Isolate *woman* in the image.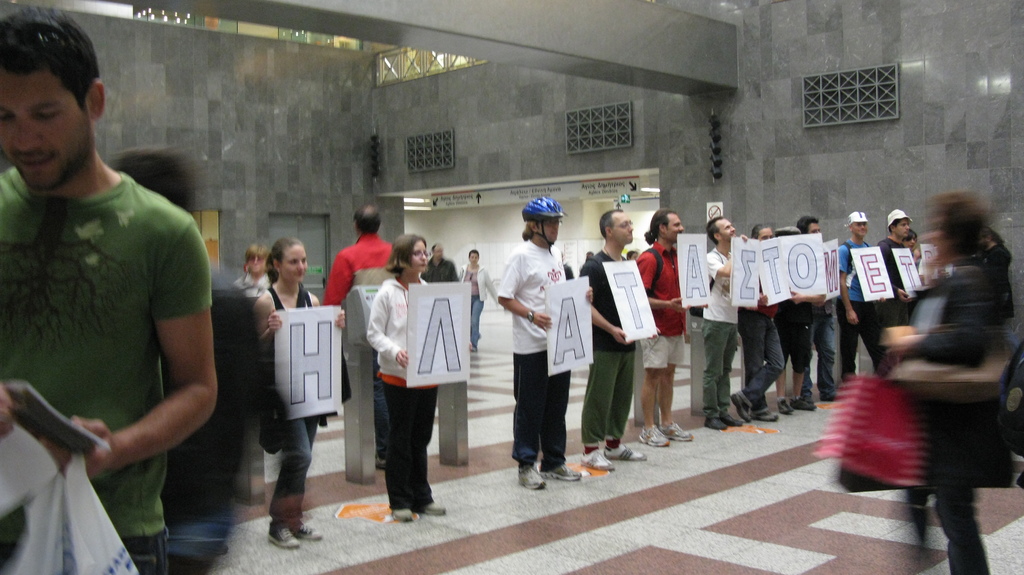
Isolated region: locate(234, 245, 268, 301).
